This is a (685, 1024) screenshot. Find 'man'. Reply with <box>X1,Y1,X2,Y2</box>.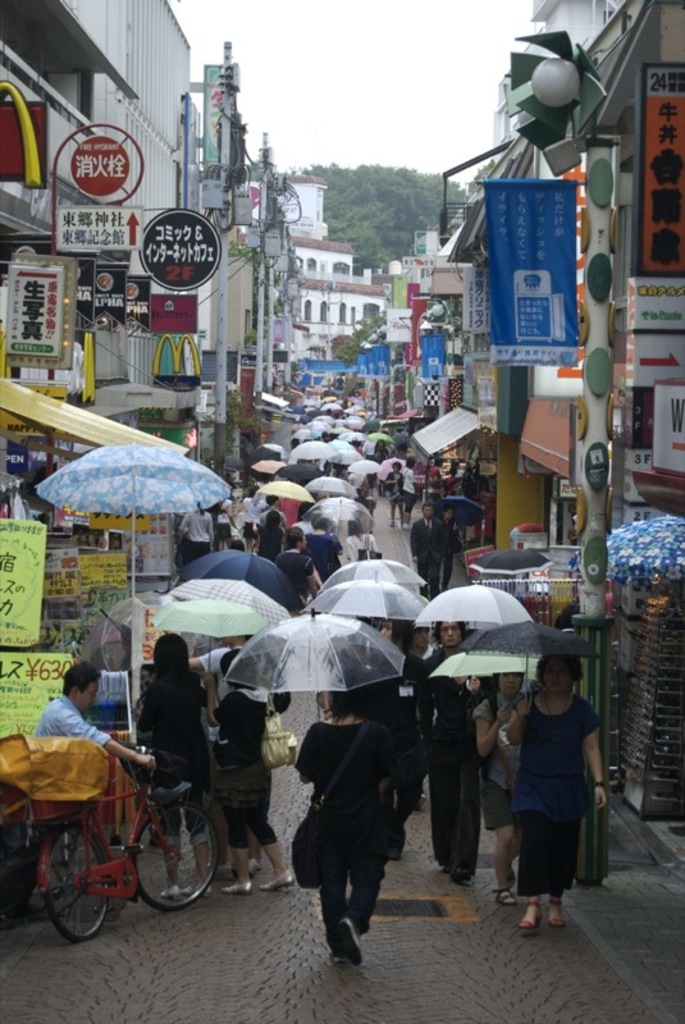
<box>251,495,292,556</box>.
